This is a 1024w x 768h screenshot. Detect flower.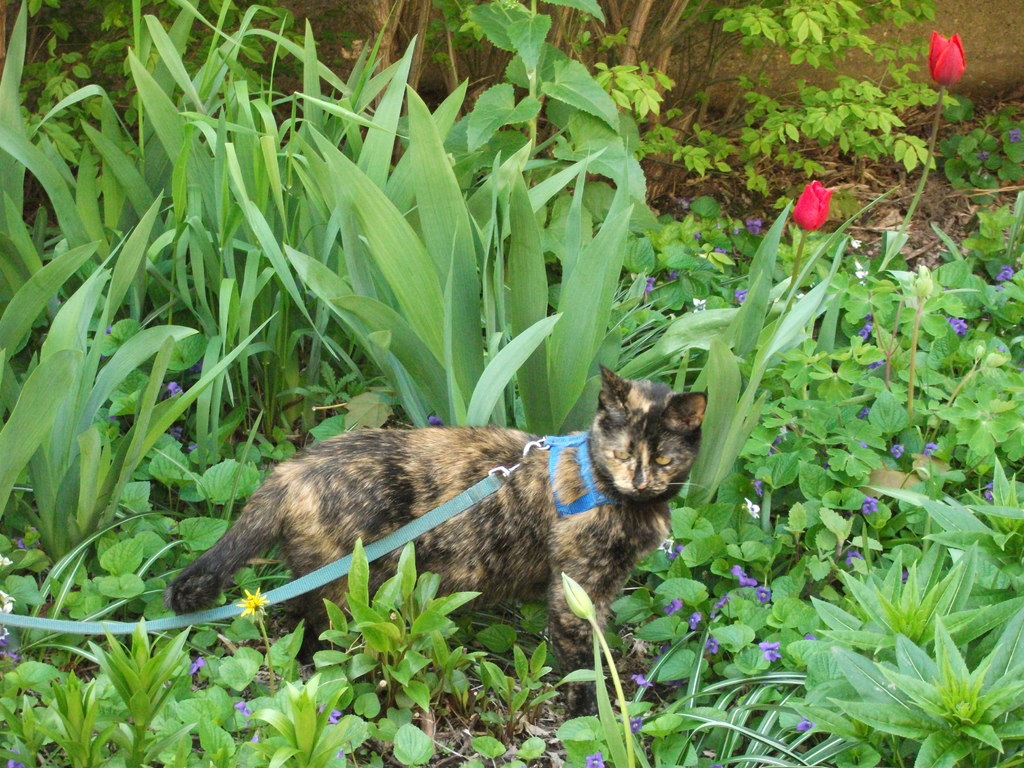
box(984, 484, 997, 502).
